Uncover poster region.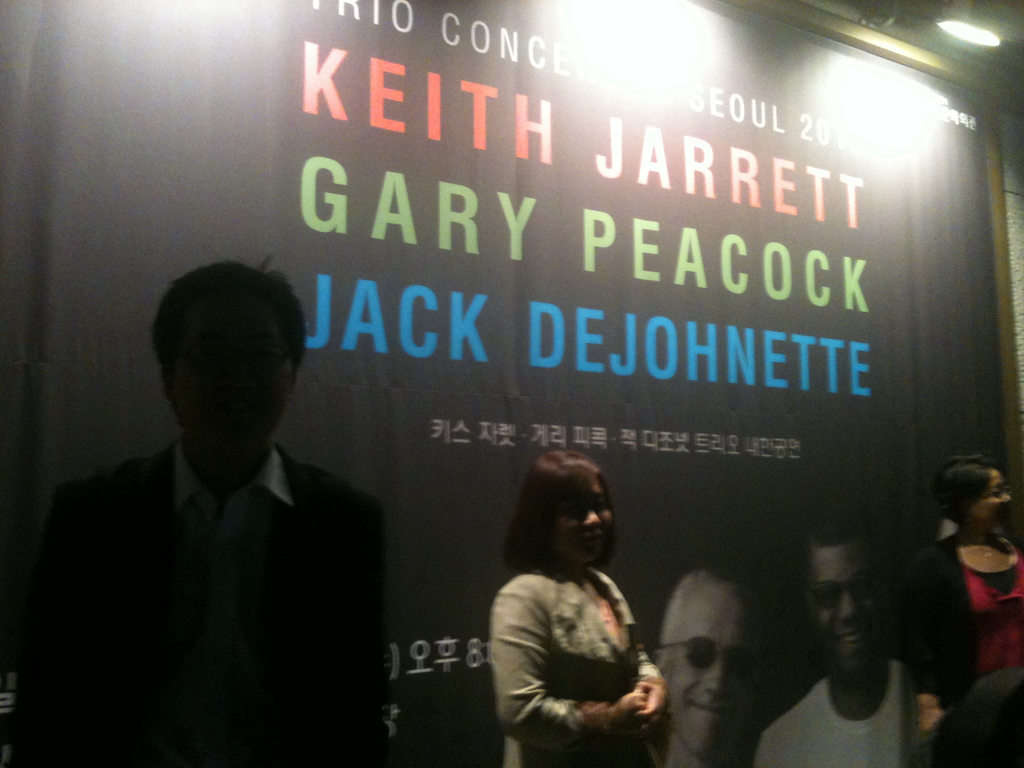
Uncovered: select_region(0, 0, 1012, 766).
